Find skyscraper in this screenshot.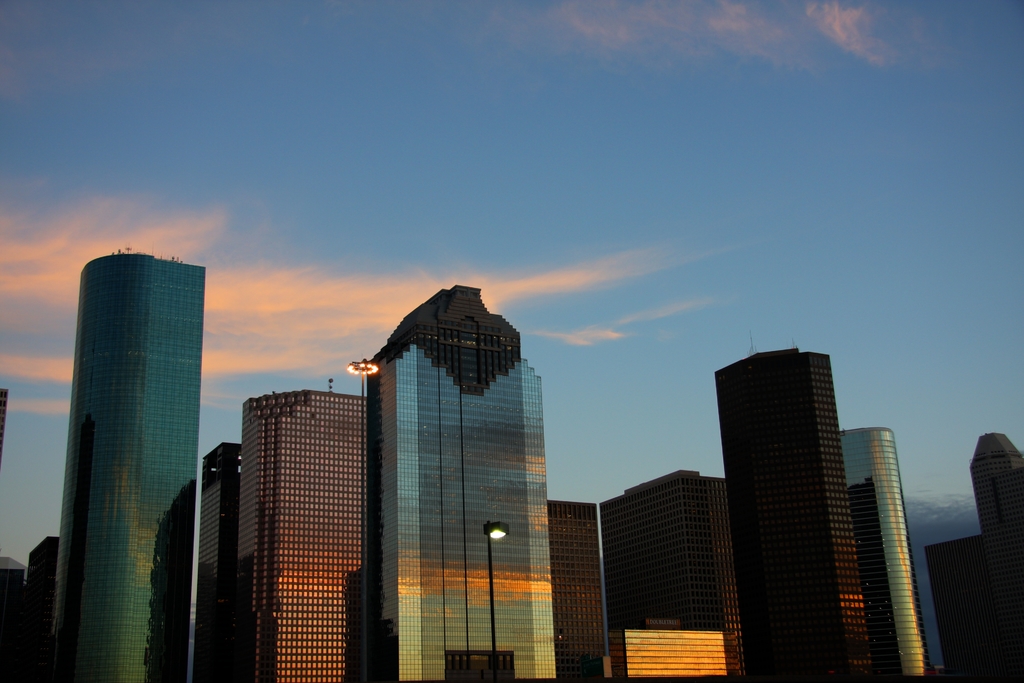
The bounding box for skyscraper is [29, 202, 224, 682].
